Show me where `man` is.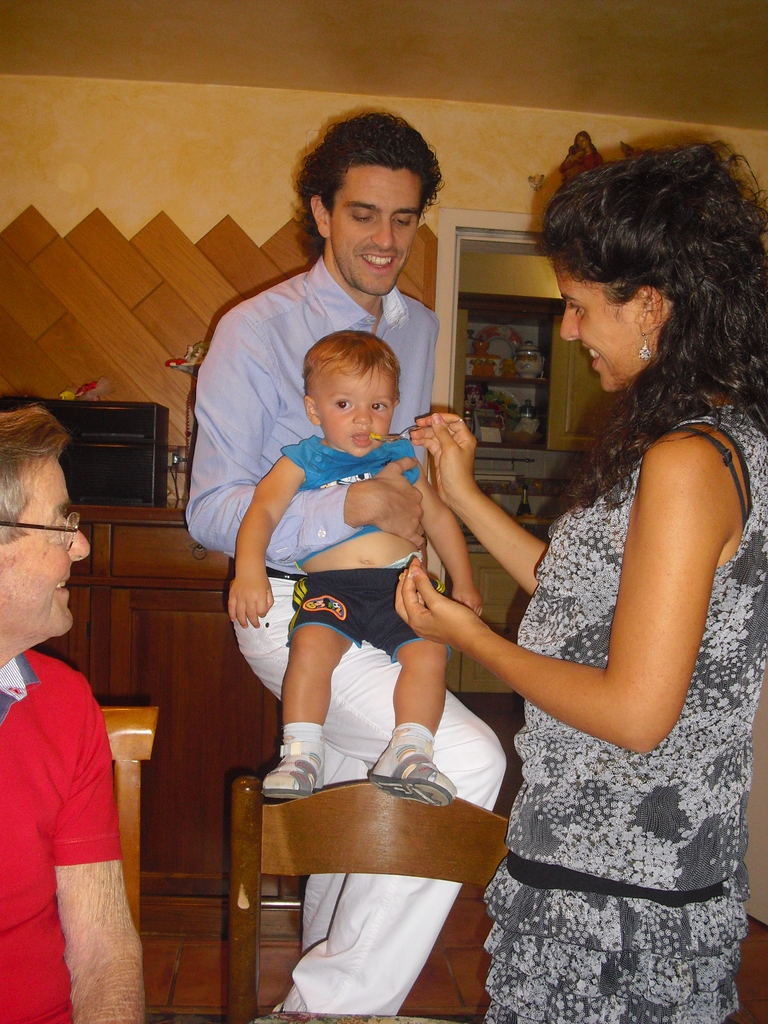
`man` is at [x1=180, y1=114, x2=511, y2=1012].
